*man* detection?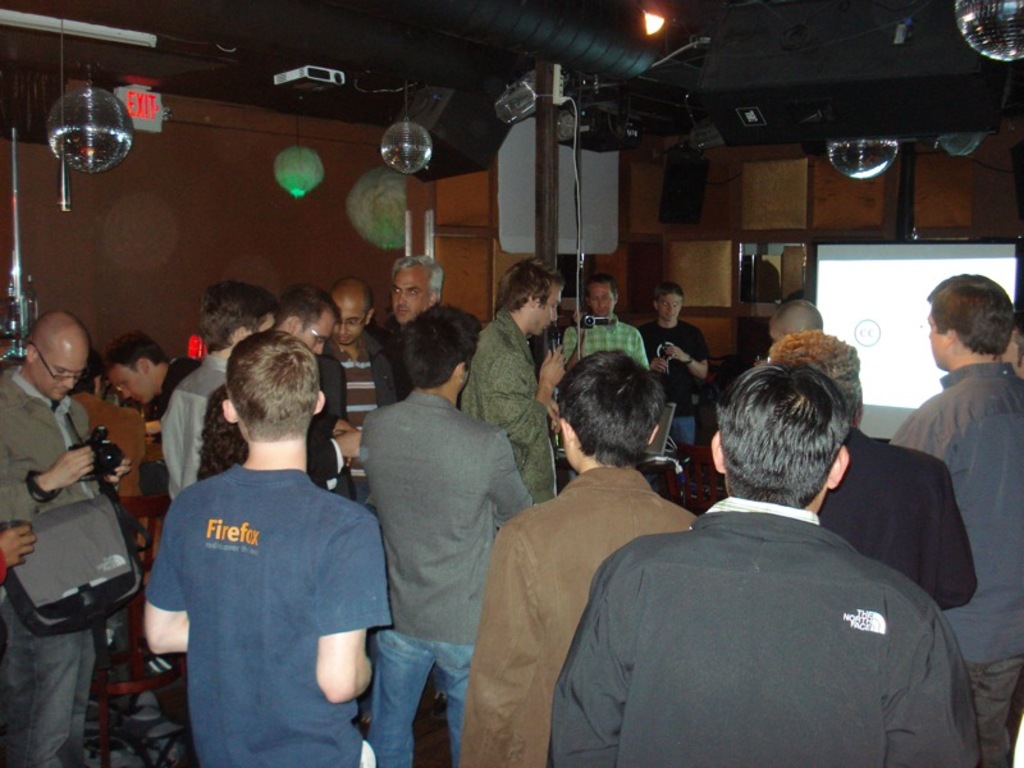
125,330,212,412
